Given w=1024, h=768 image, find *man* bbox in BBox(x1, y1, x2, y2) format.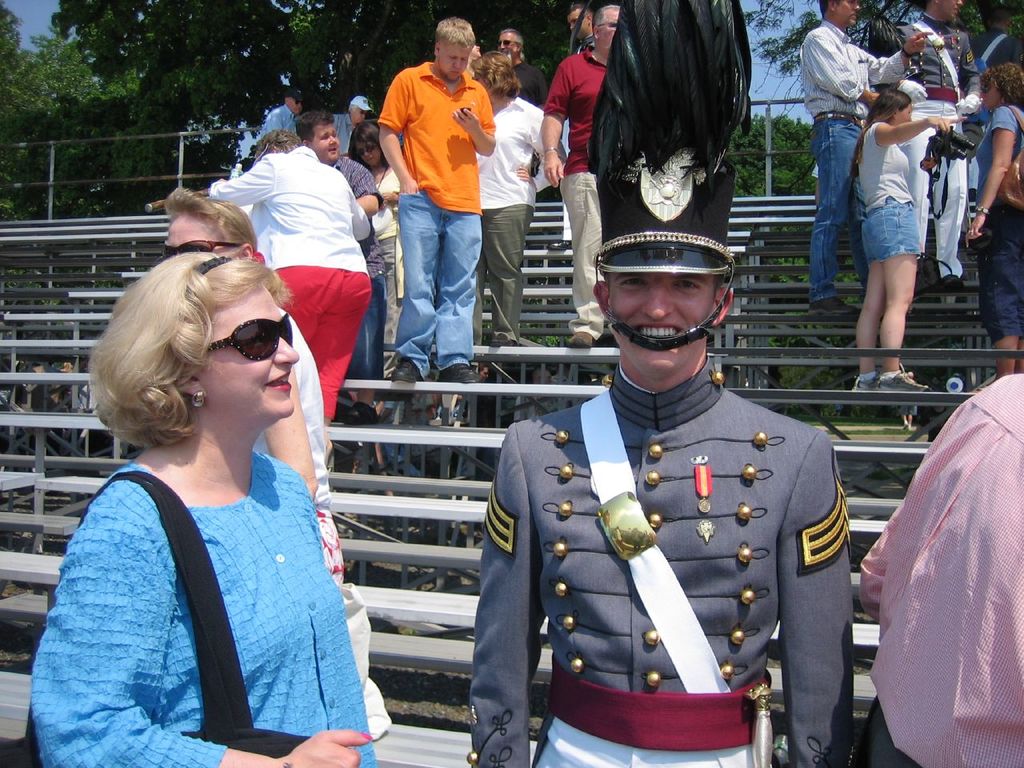
BBox(467, 0, 857, 767).
